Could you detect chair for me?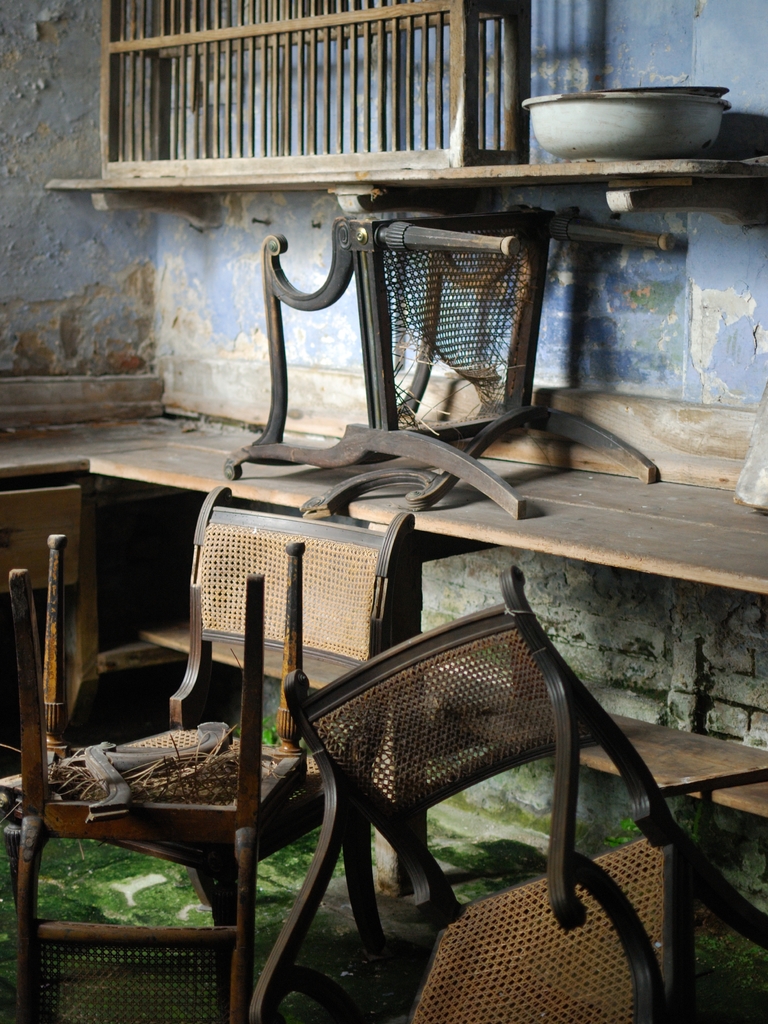
Detection result: region(282, 566, 767, 1023).
